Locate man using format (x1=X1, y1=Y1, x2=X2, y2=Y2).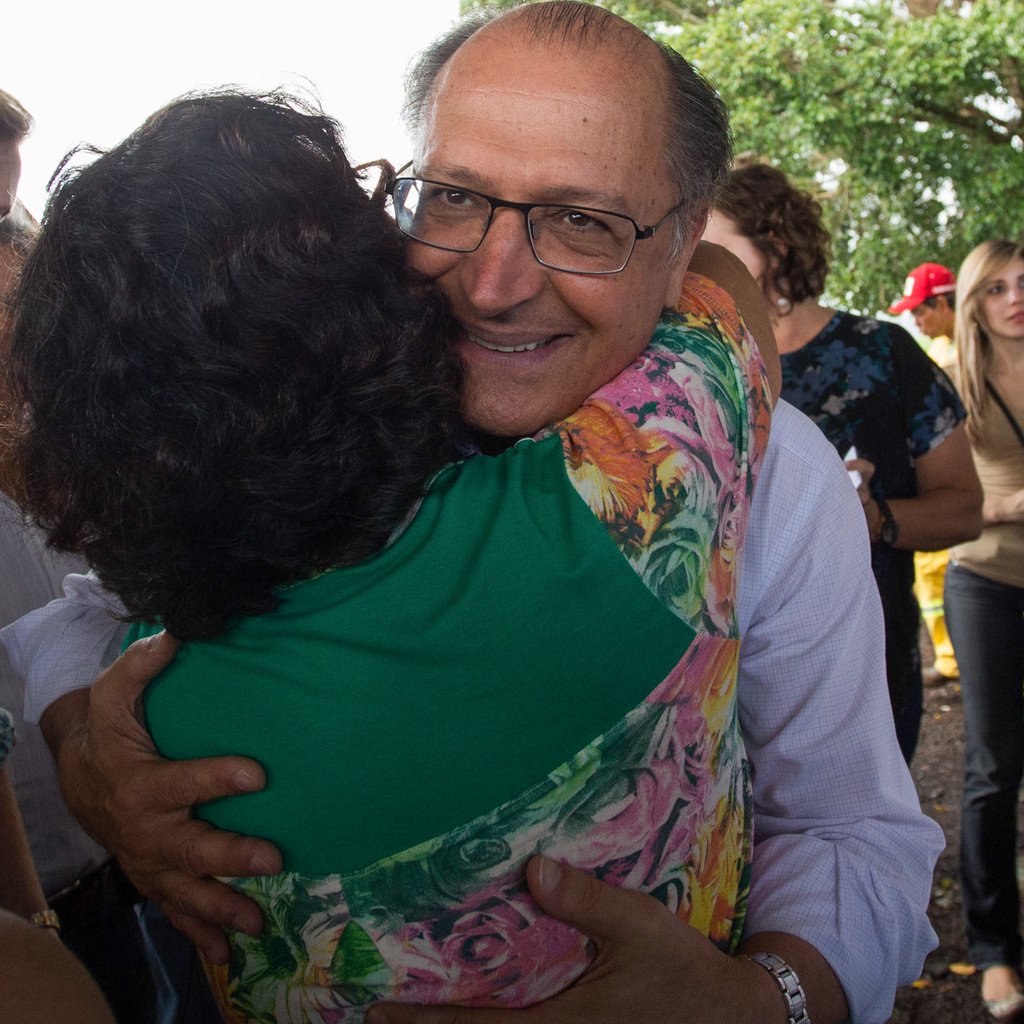
(x1=74, y1=19, x2=921, y2=1023).
